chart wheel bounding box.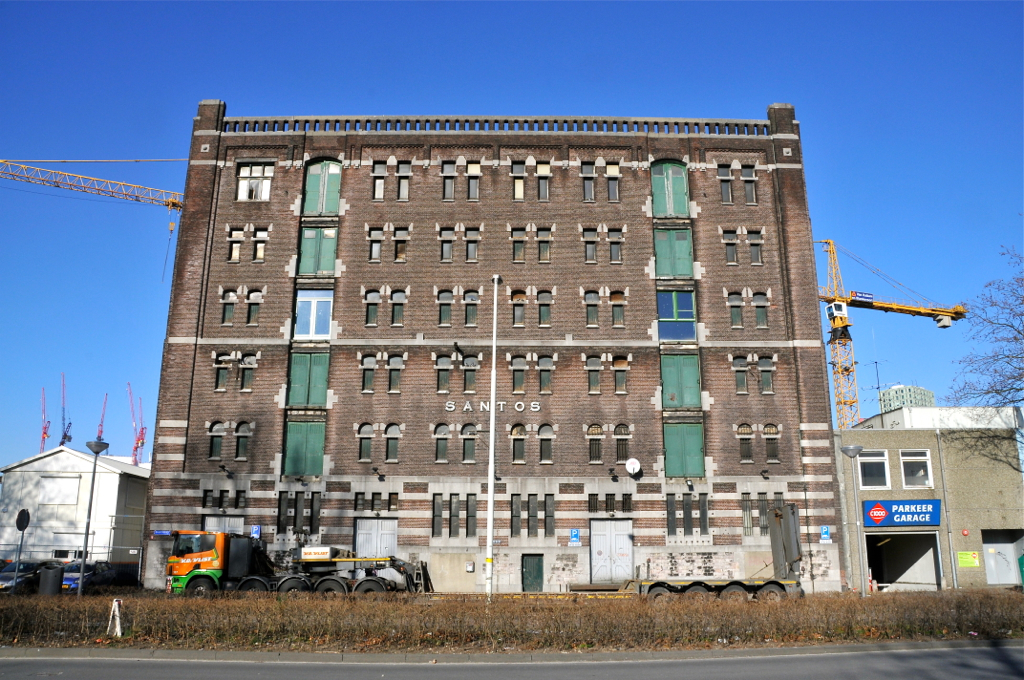
Charted: (left=649, top=587, right=673, bottom=600).
